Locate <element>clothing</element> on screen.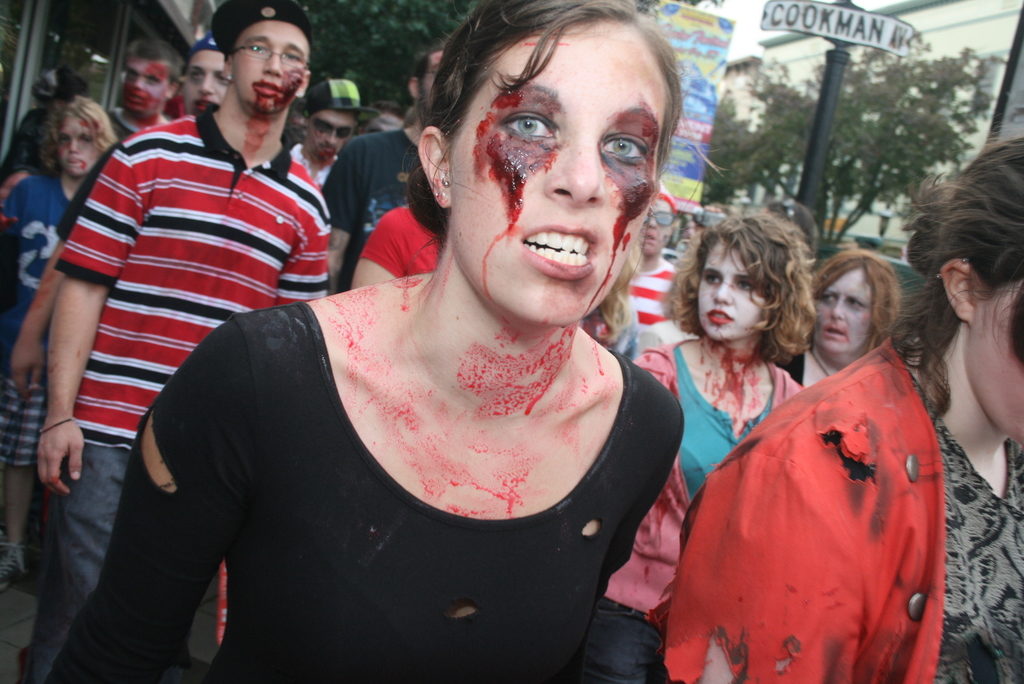
On screen at bbox(317, 131, 438, 293).
